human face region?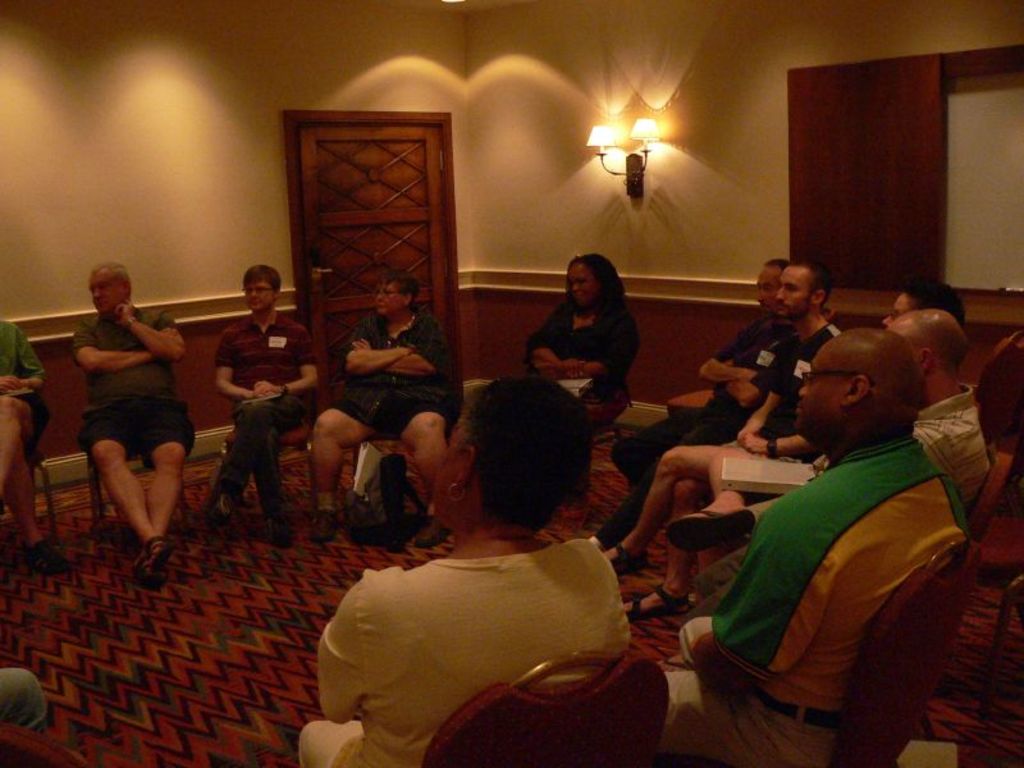
bbox=[243, 282, 273, 310]
